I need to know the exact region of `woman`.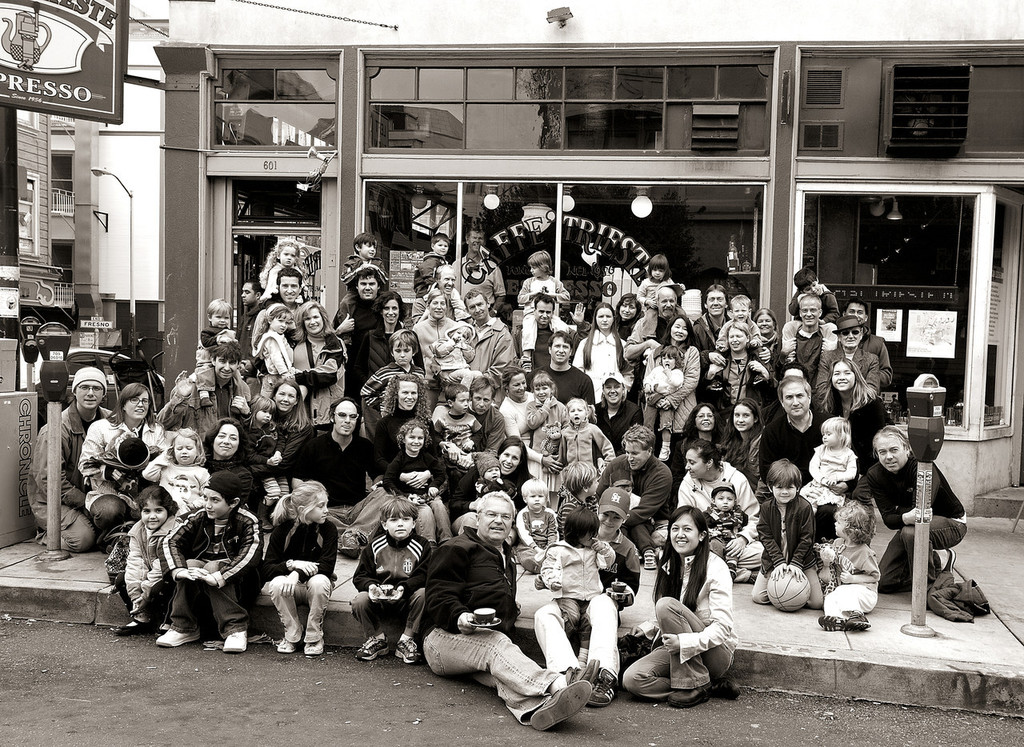
Region: BBox(754, 309, 780, 366).
